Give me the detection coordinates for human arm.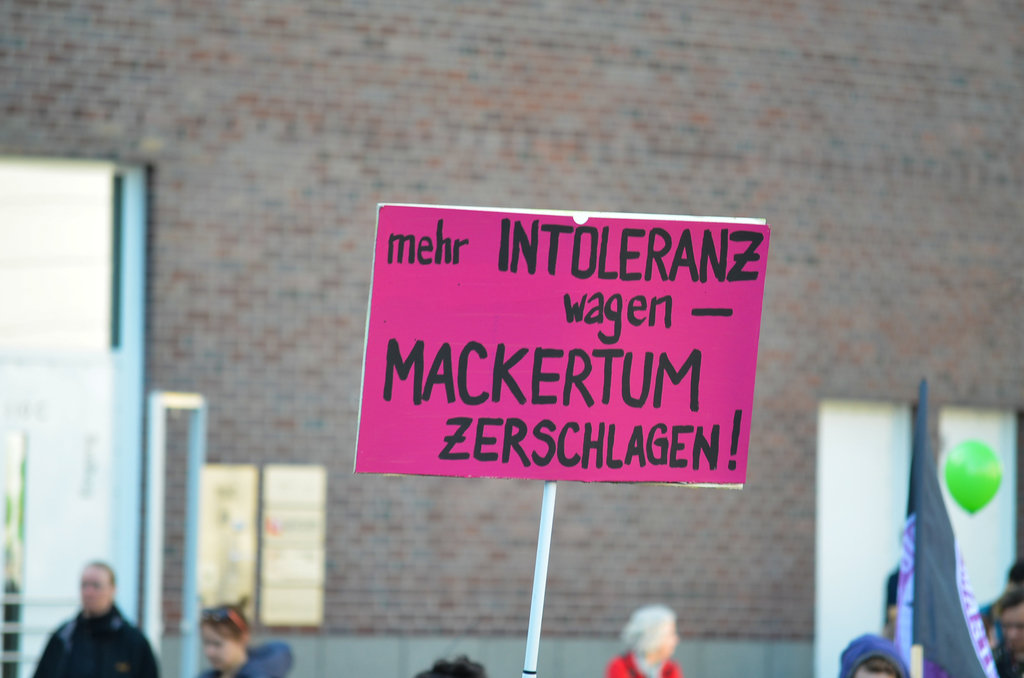
box(116, 637, 152, 677).
